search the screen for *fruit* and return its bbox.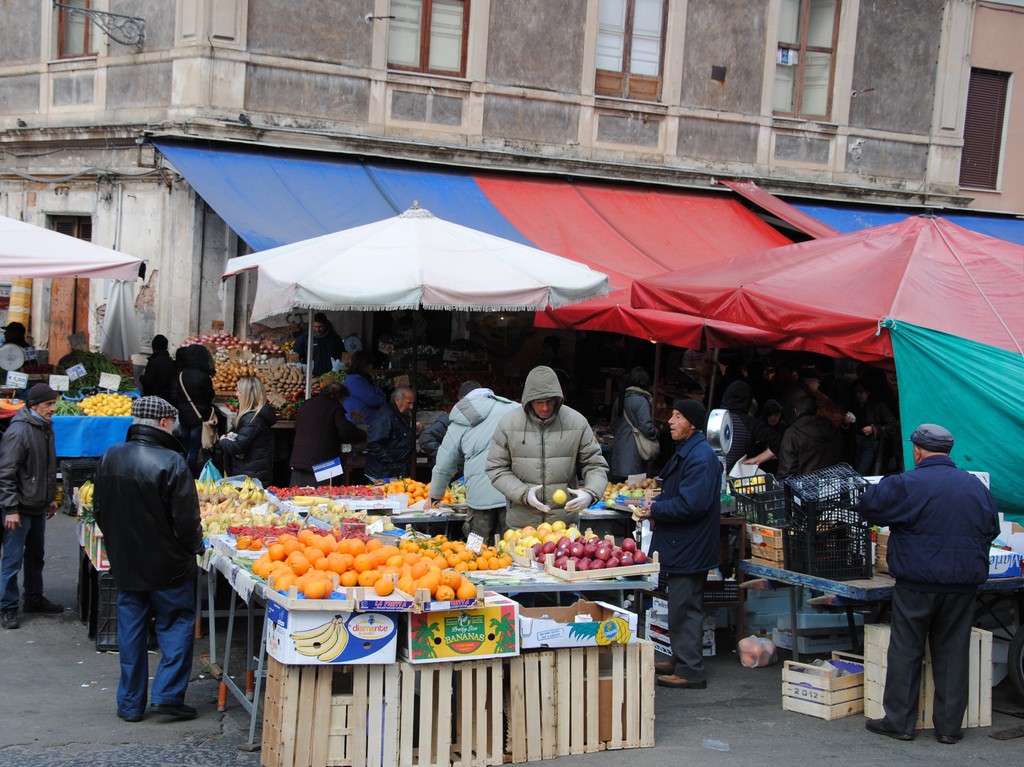
Found: <bbox>317, 622, 349, 663</bbox>.
